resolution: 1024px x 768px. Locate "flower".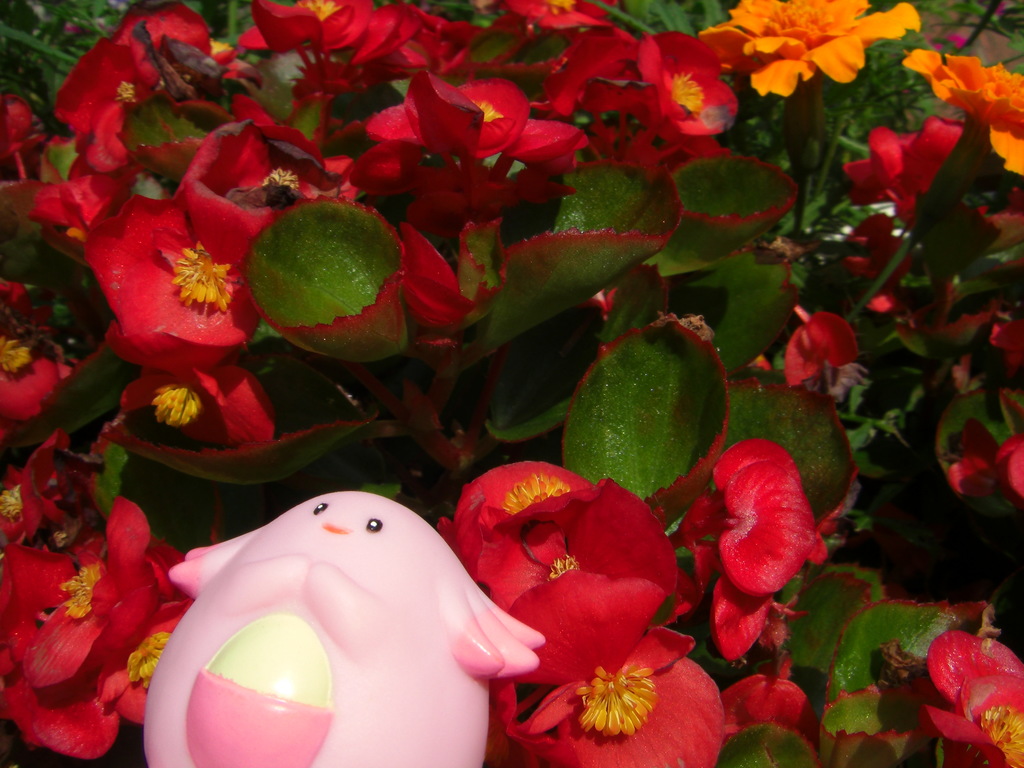
locate(966, 184, 1023, 262).
